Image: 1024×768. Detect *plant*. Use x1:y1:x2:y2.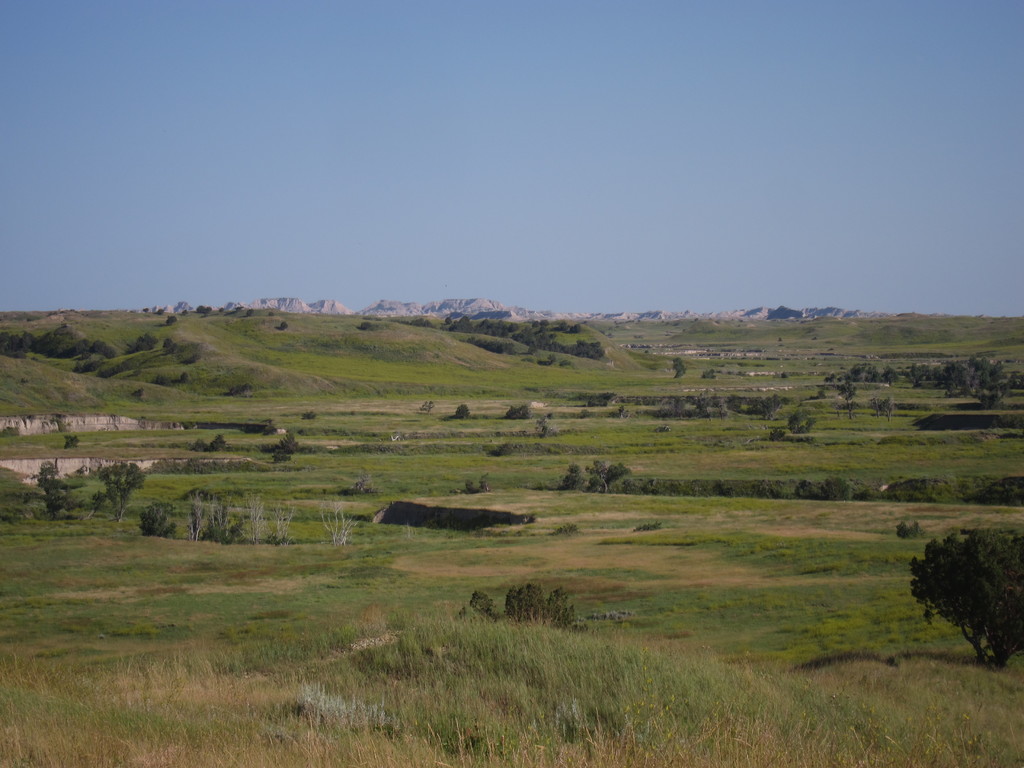
872:400:892:406.
